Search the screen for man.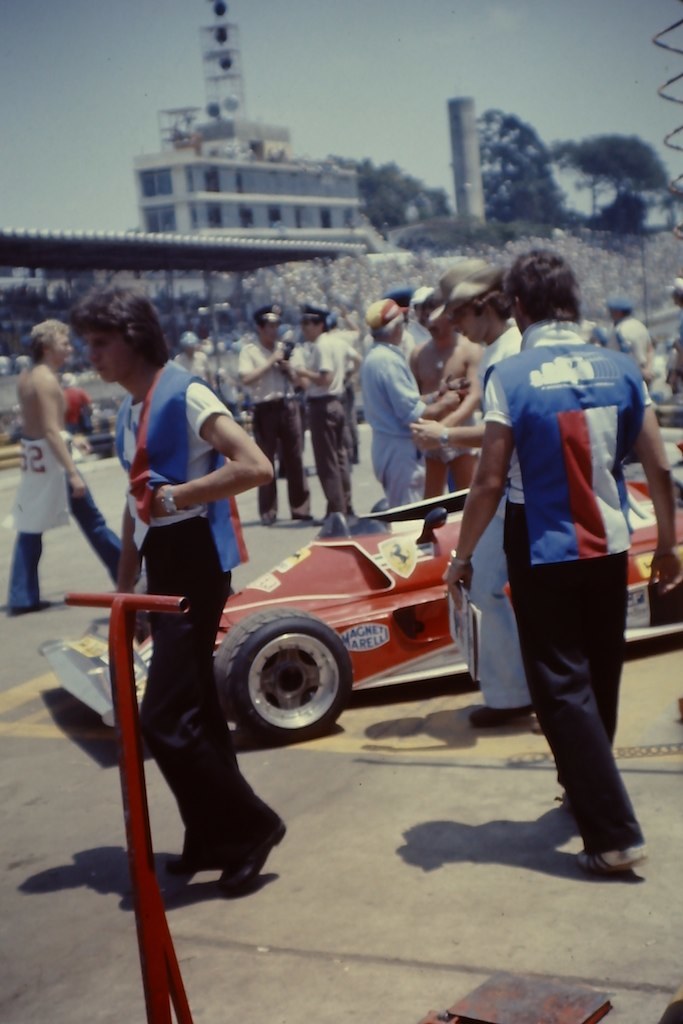
Found at (287,303,365,530).
